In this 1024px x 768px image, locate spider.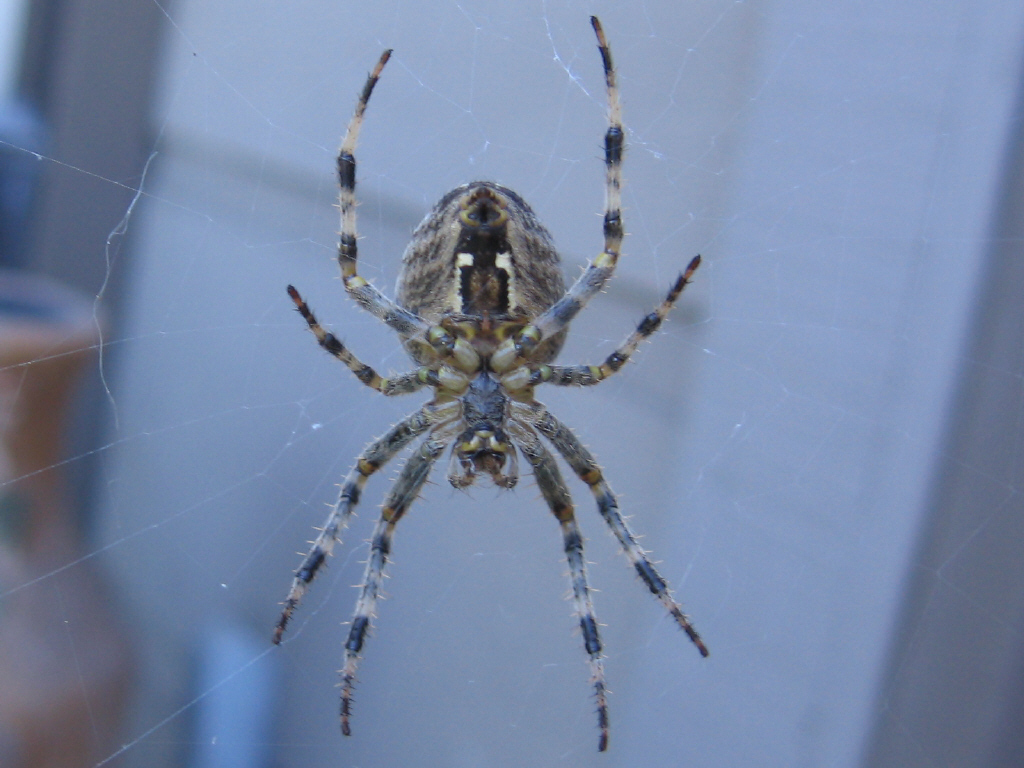
Bounding box: box=[266, 7, 712, 756].
